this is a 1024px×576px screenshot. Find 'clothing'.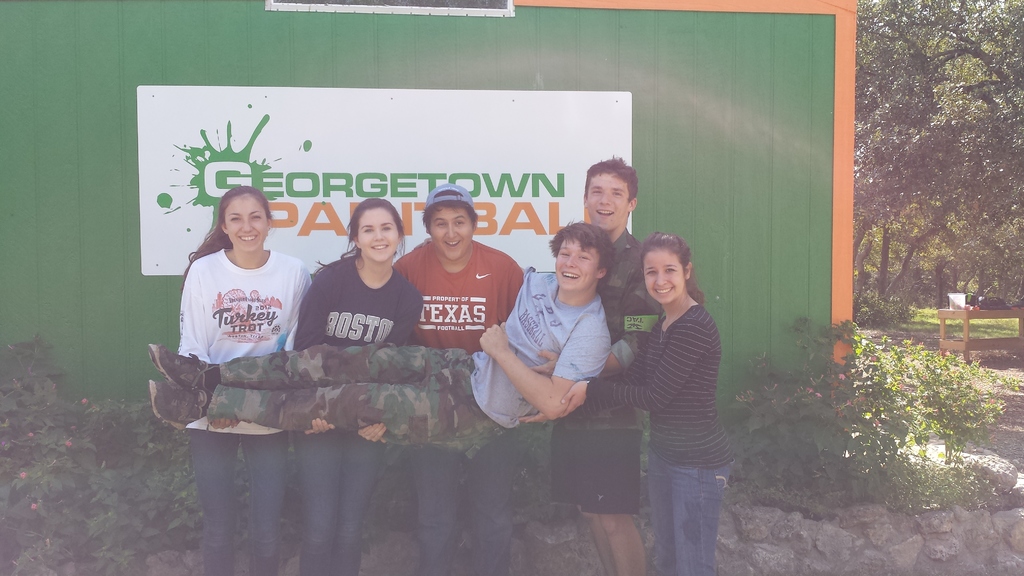
Bounding box: bbox=(467, 419, 513, 573).
